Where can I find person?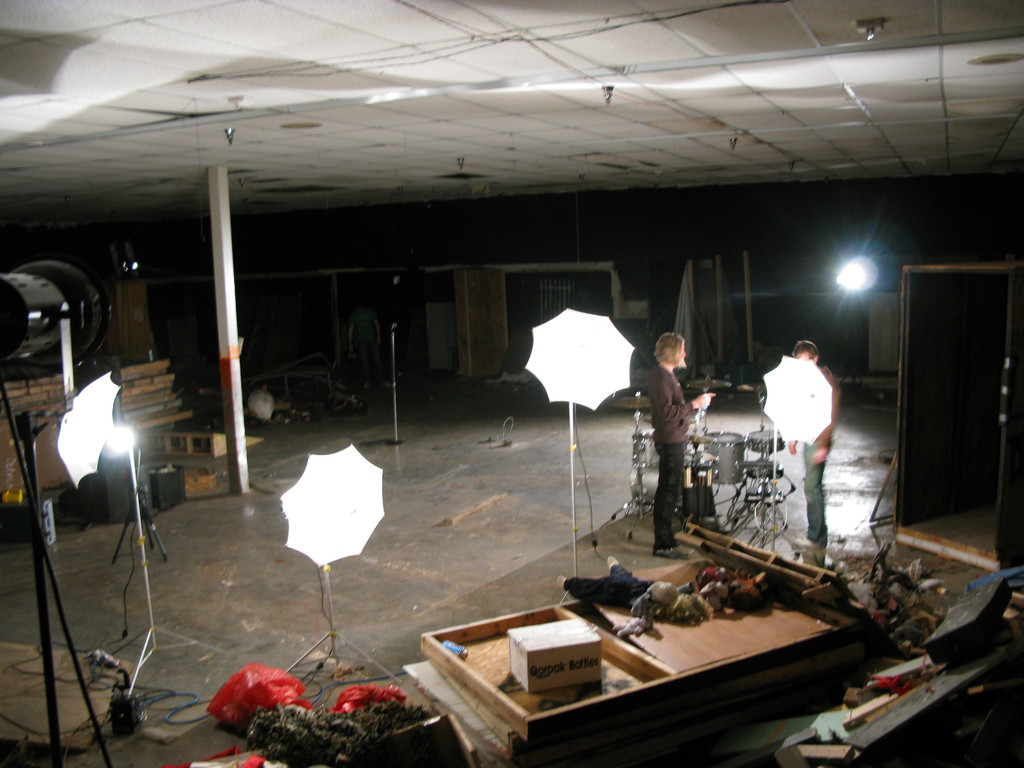
You can find it at (648,331,716,561).
